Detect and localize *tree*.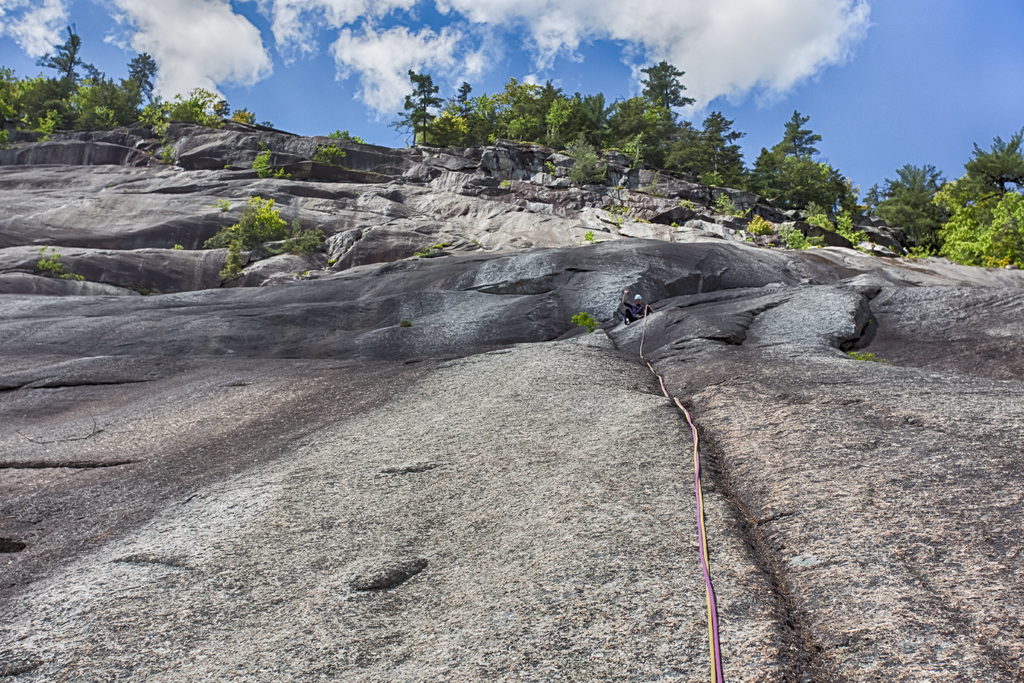
Localized at (left=745, top=115, right=844, bottom=226).
